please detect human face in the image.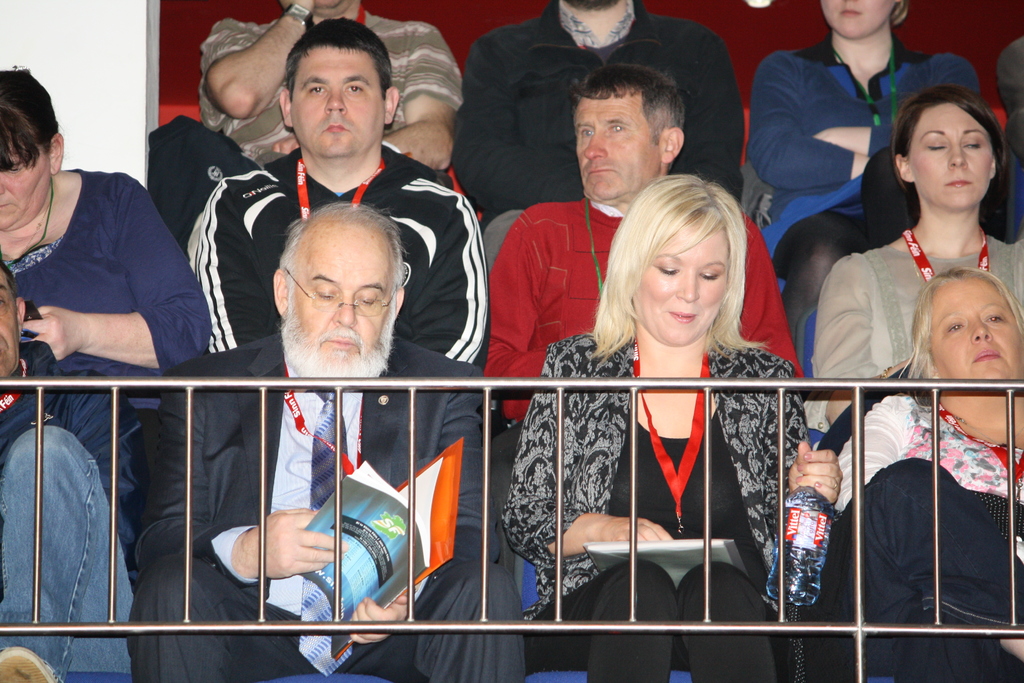
bbox=[283, 226, 399, 378].
